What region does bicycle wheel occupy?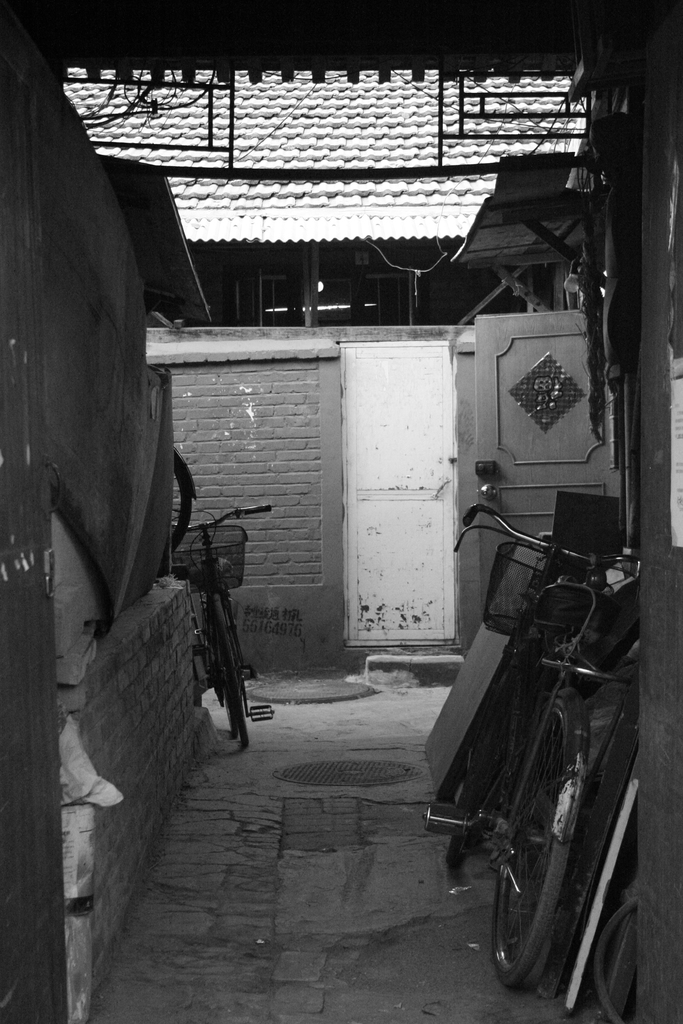
rect(213, 584, 251, 751).
